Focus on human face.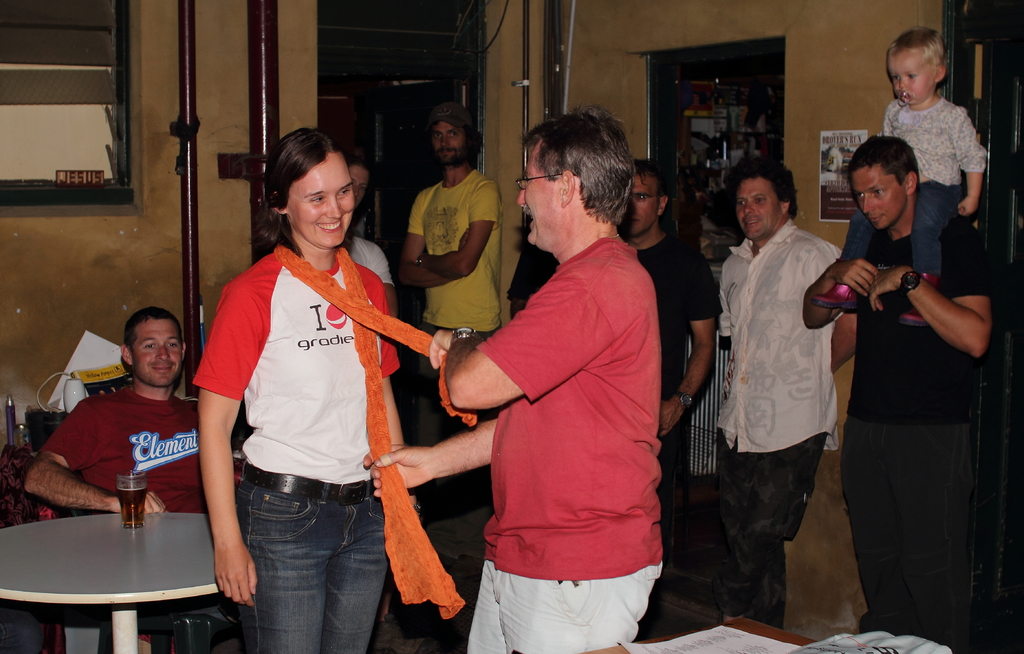
Focused at x1=855 y1=163 x2=902 y2=231.
